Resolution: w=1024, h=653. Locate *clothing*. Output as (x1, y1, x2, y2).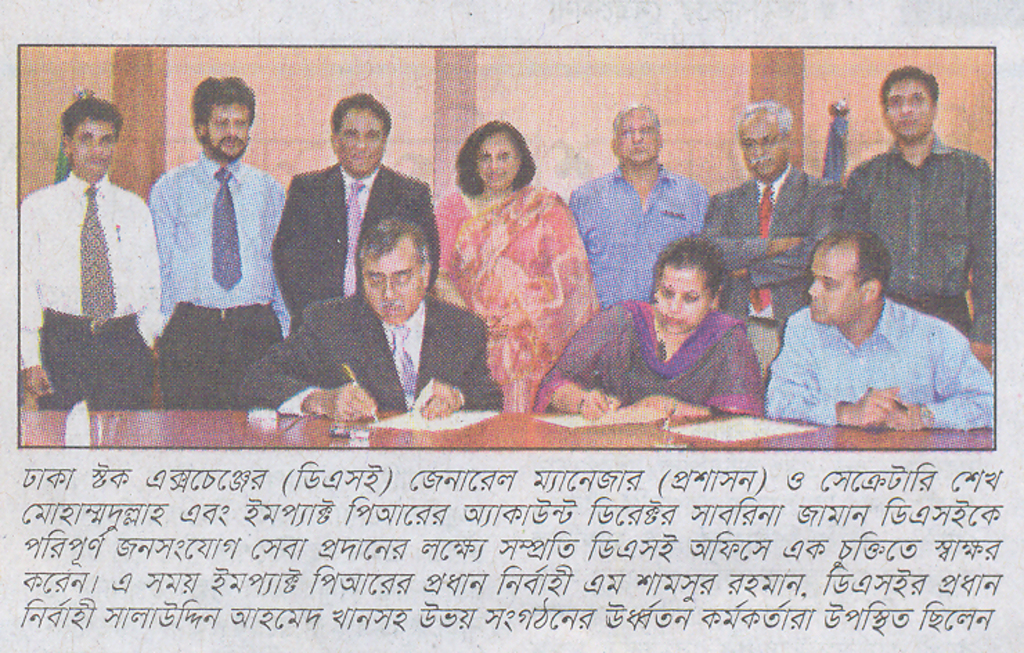
(270, 166, 441, 313).
